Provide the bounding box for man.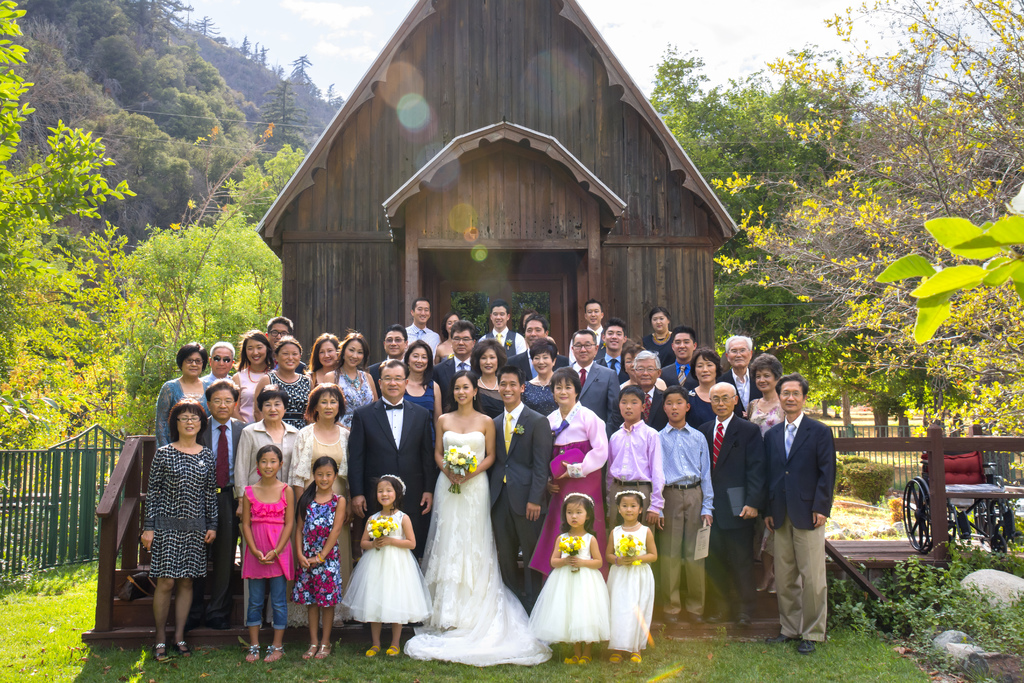
x1=719, y1=329, x2=752, y2=413.
